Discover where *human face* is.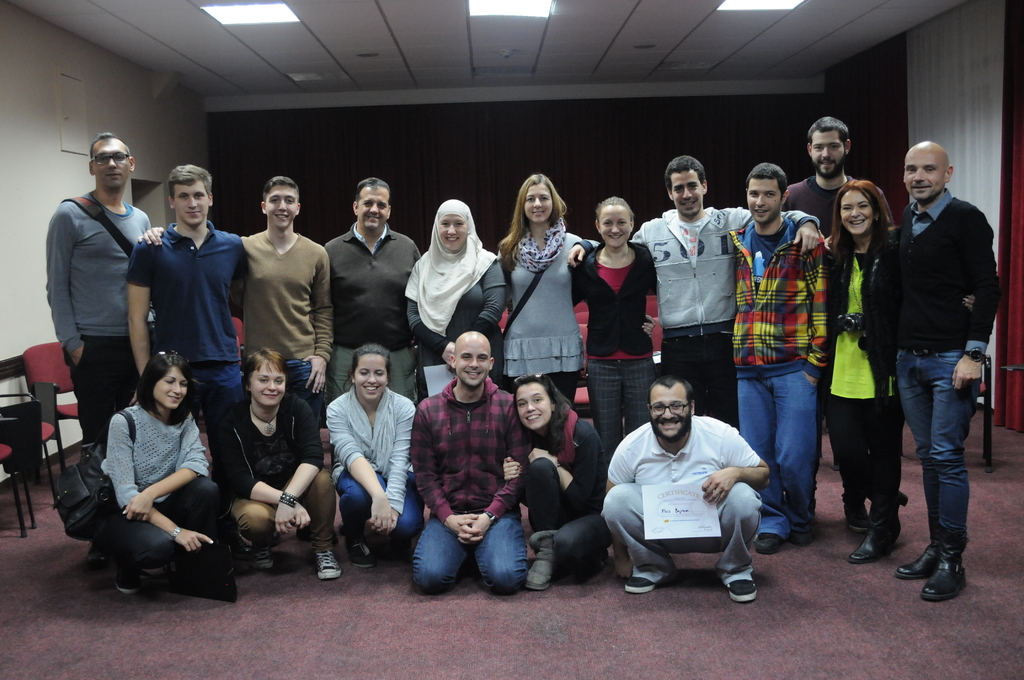
Discovered at Rect(151, 368, 185, 410).
